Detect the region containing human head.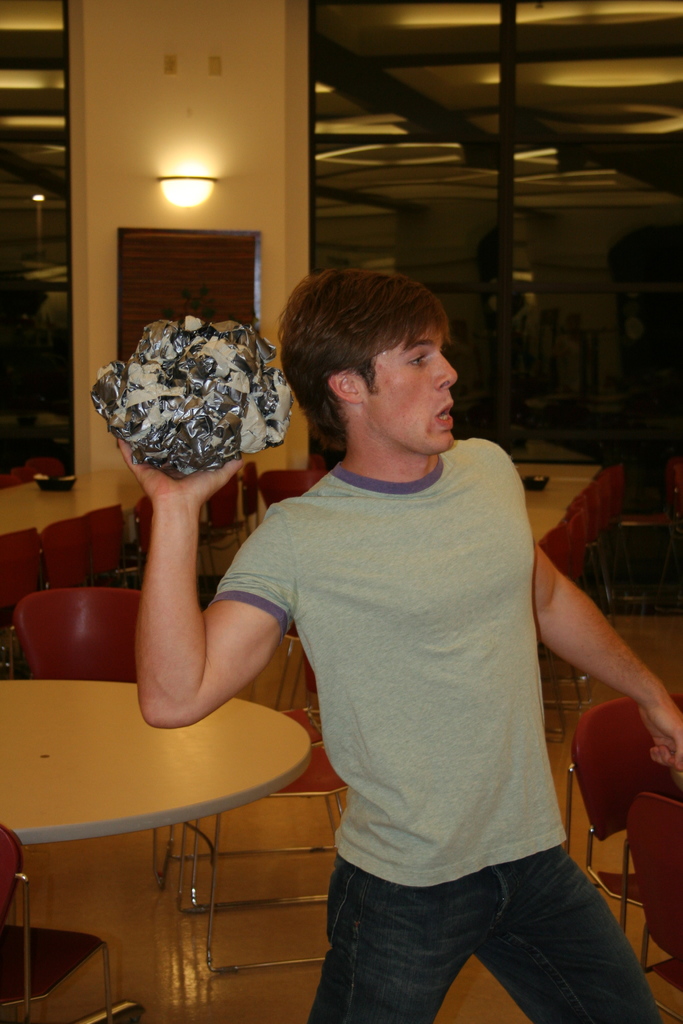
<bbox>273, 264, 481, 458</bbox>.
